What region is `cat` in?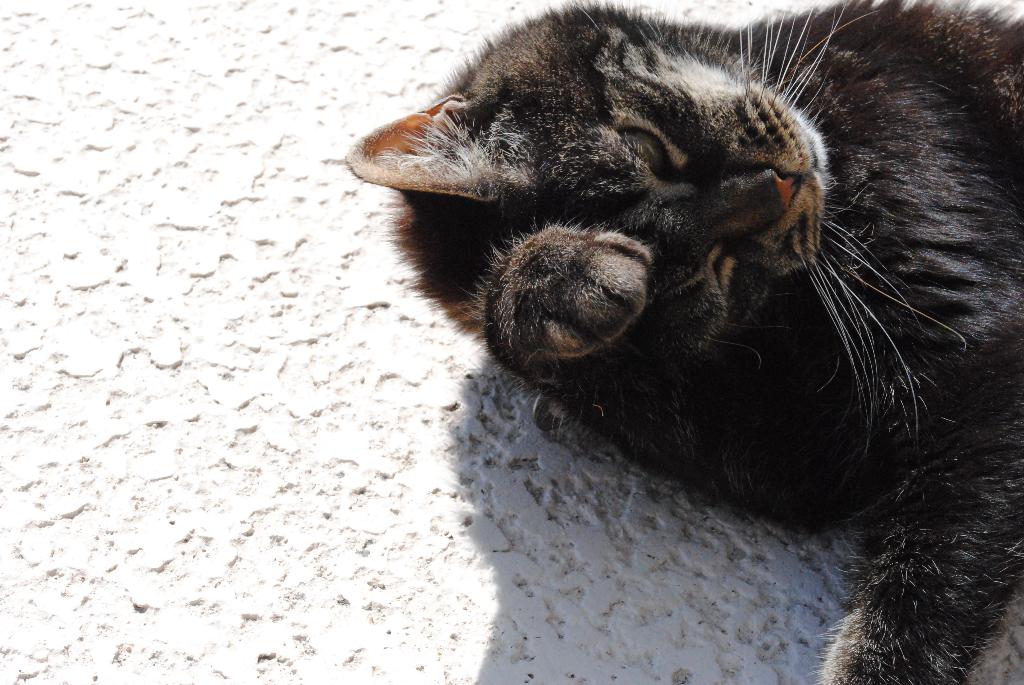
bbox(346, 0, 1023, 684).
